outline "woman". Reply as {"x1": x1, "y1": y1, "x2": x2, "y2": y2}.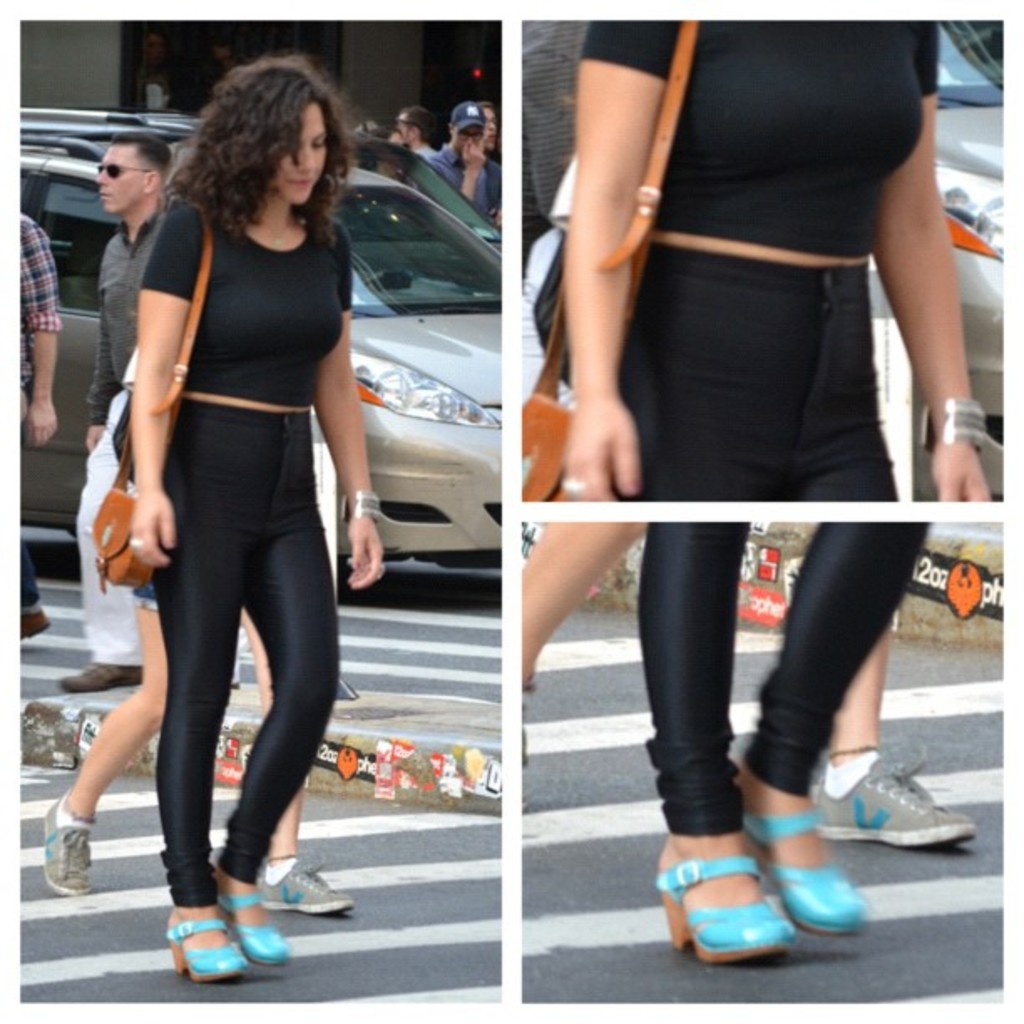
{"x1": 567, "y1": 20, "x2": 991, "y2": 505}.
